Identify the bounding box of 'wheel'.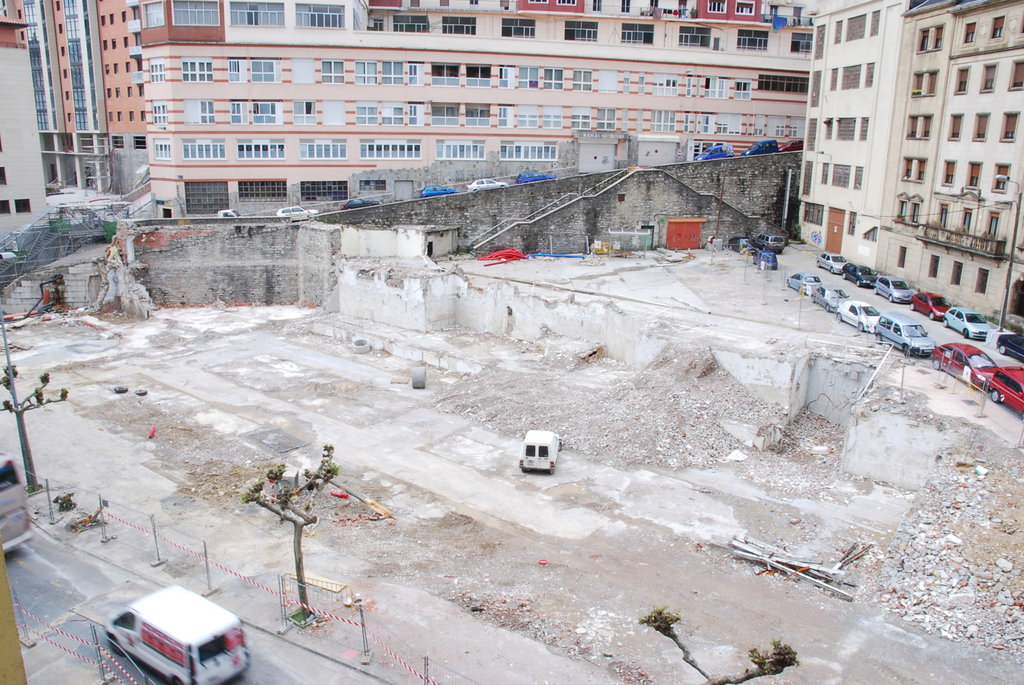
854/280/862/287.
